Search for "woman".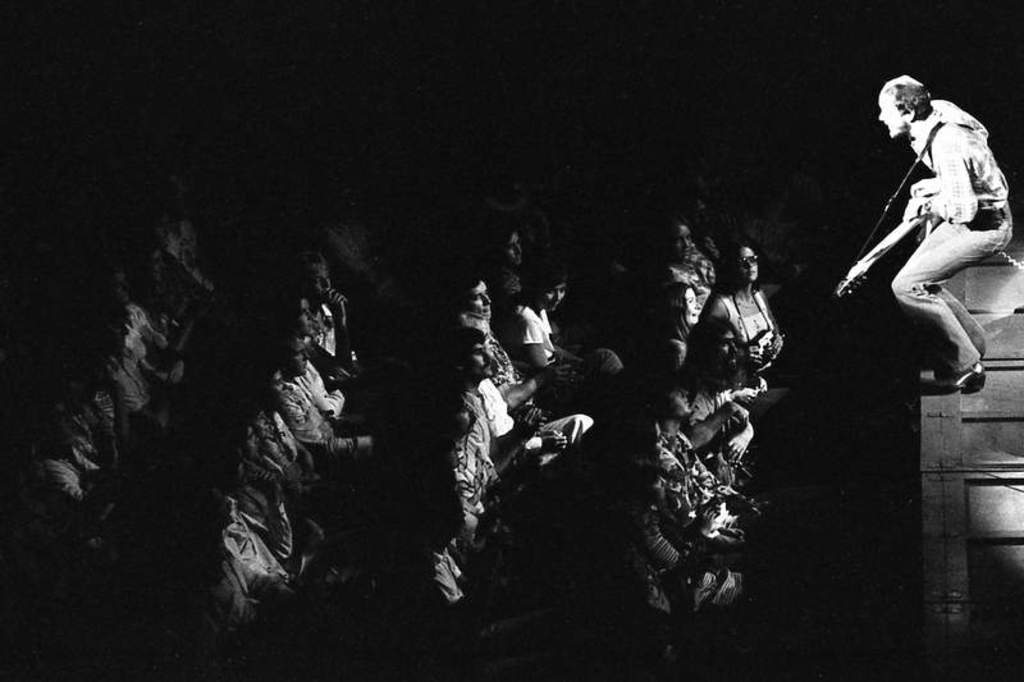
Found at {"x1": 648, "y1": 284, "x2": 707, "y2": 376}.
